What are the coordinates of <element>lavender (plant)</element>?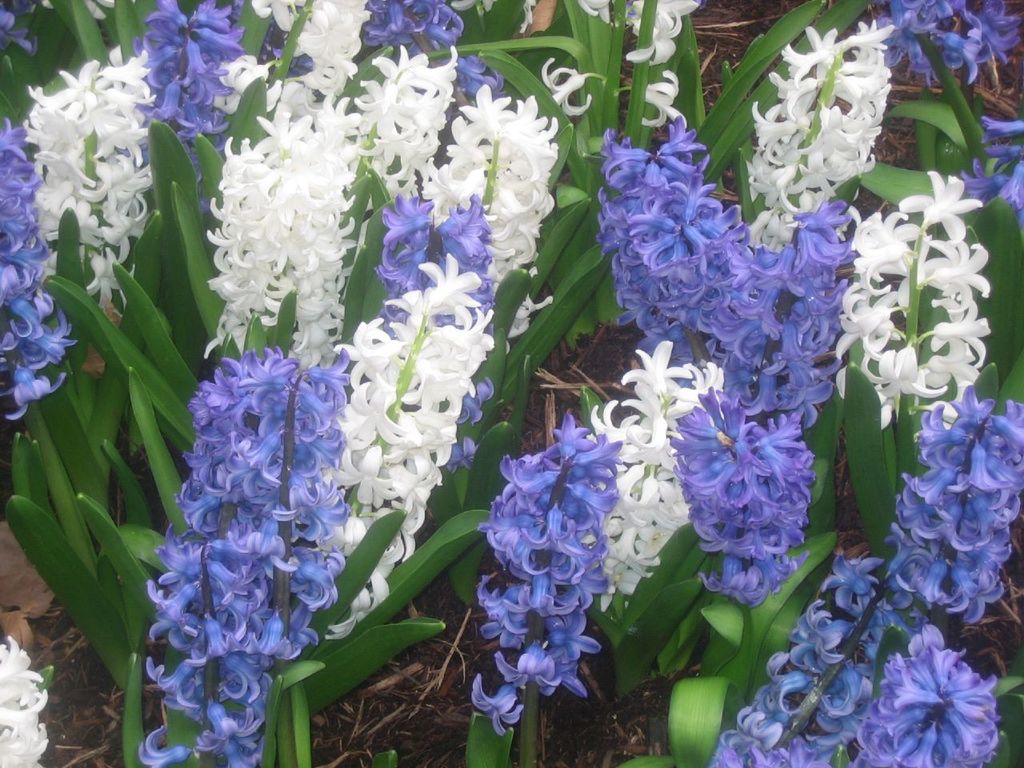
left=871, top=0, right=1023, bottom=108.
